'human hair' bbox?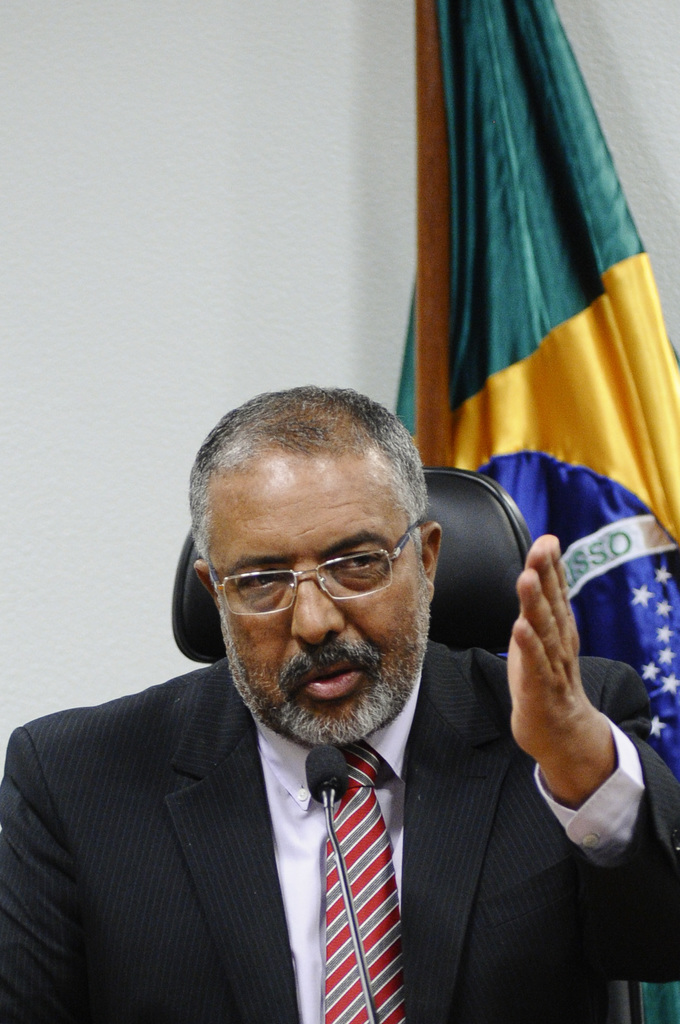
<bbox>195, 394, 430, 581</bbox>
